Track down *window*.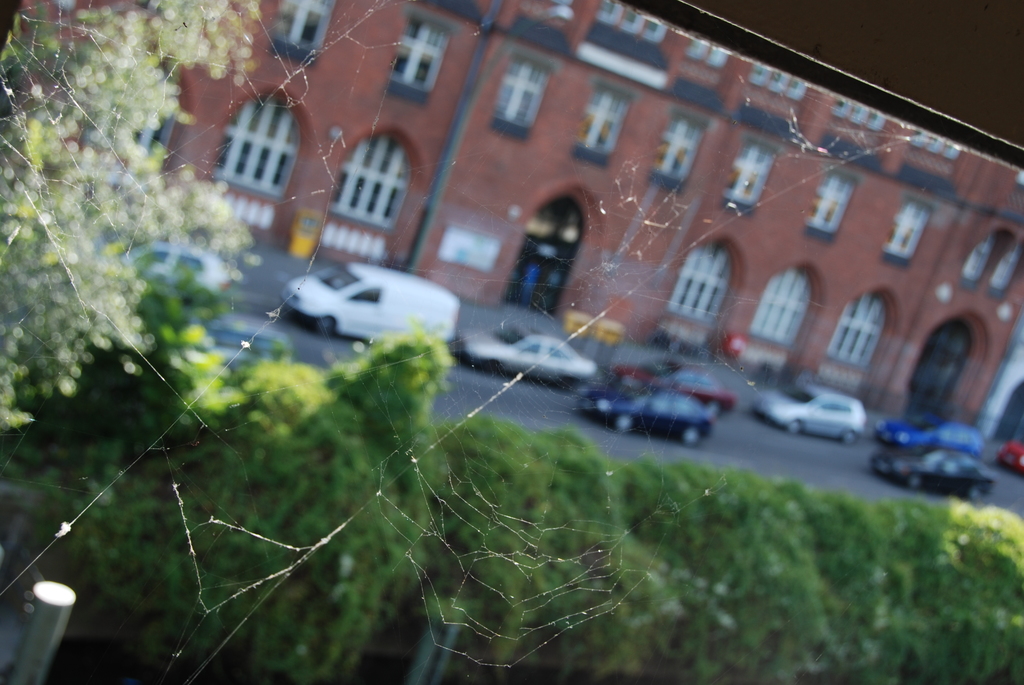
Tracked to 884 198 927 263.
